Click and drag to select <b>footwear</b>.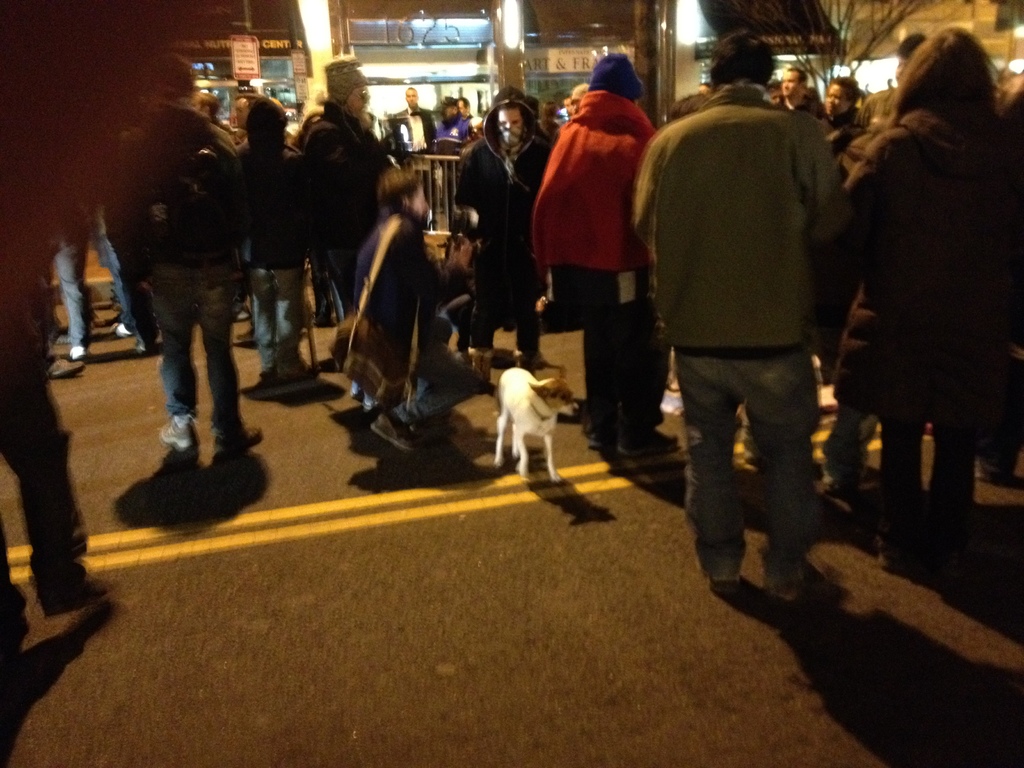
Selection: bbox=(49, 359, 85, 380).
